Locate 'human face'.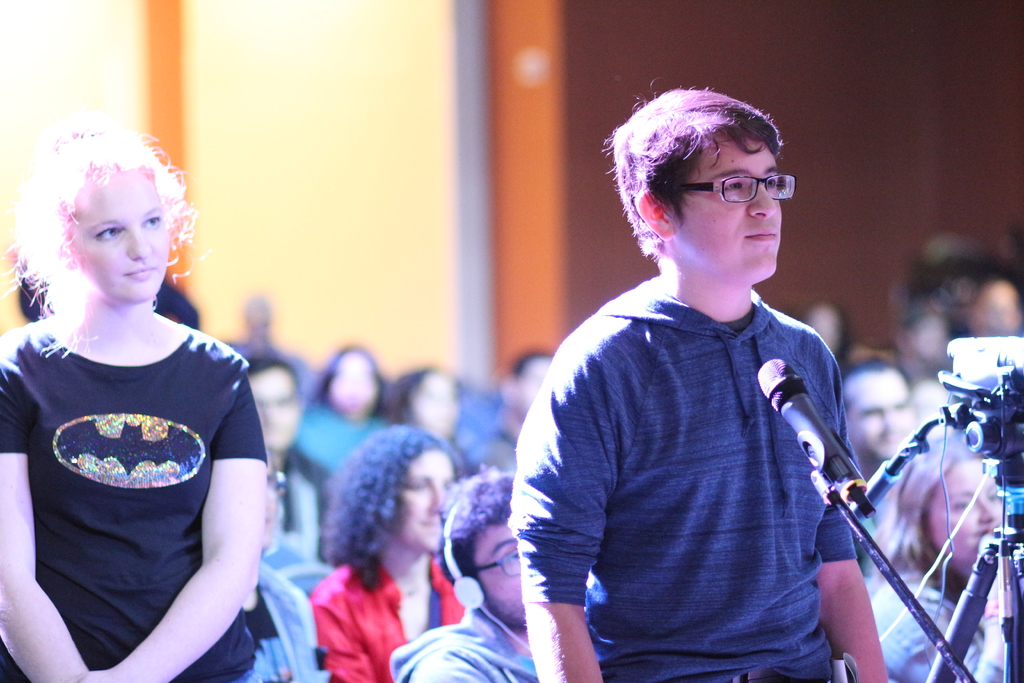
Bounding box: 77, 170, 165, 304.
